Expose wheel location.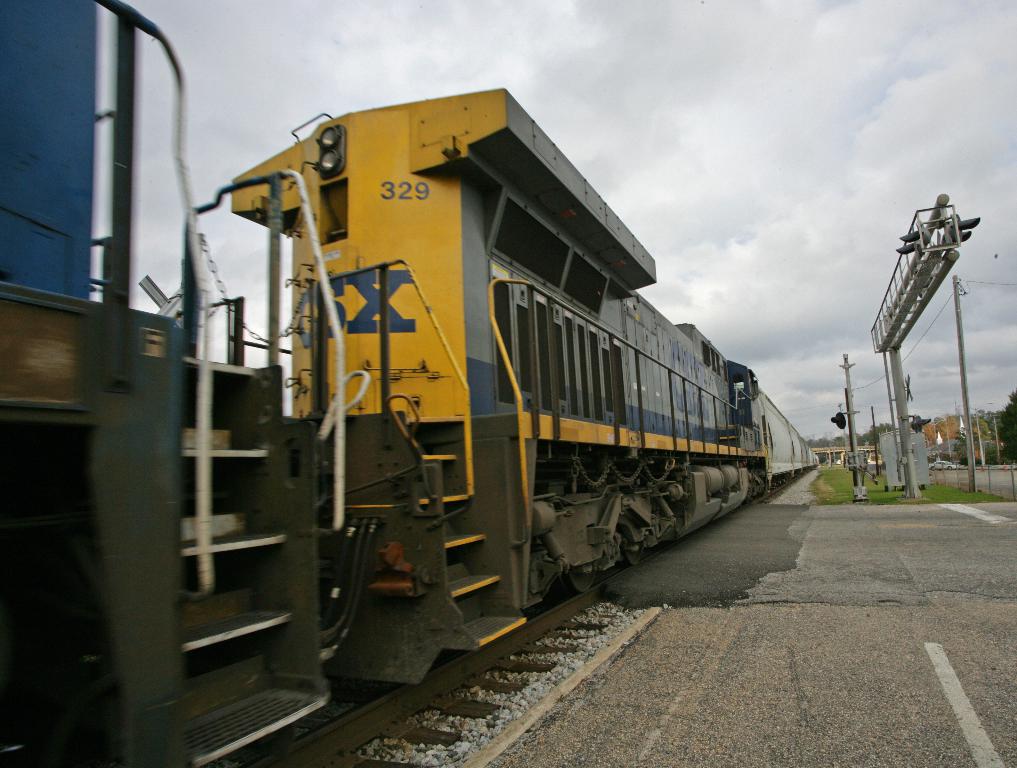
Exposed at 623, 525, 639, 565.
